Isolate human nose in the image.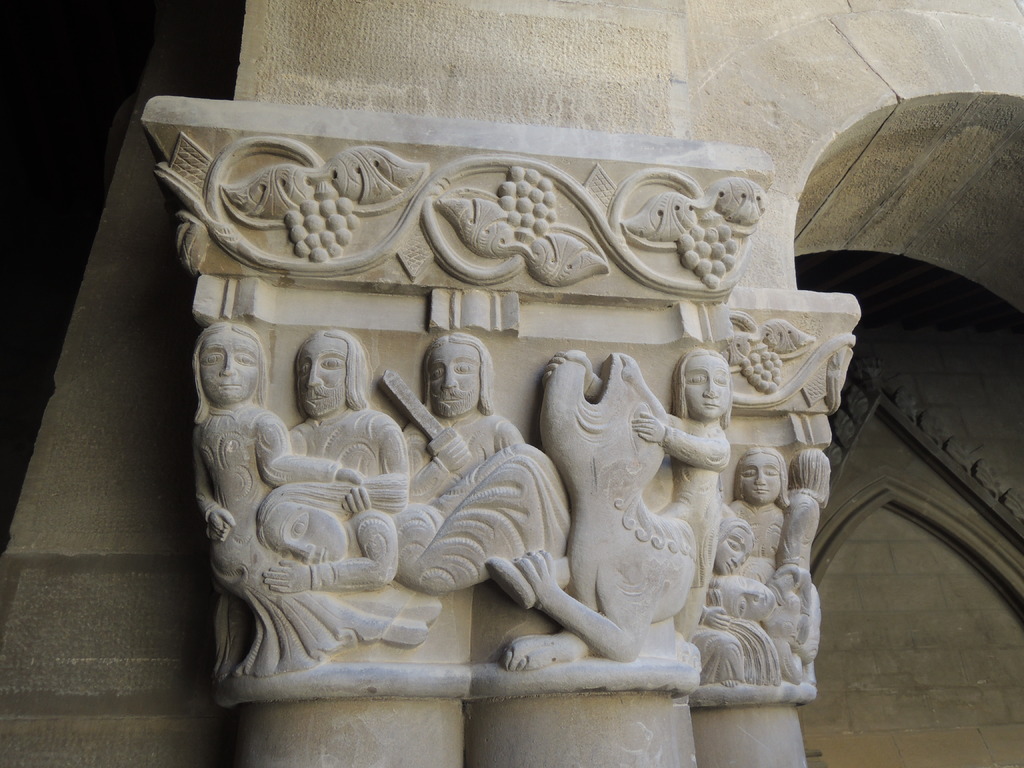
Isolated region: box(698, 373, 724, 396).
